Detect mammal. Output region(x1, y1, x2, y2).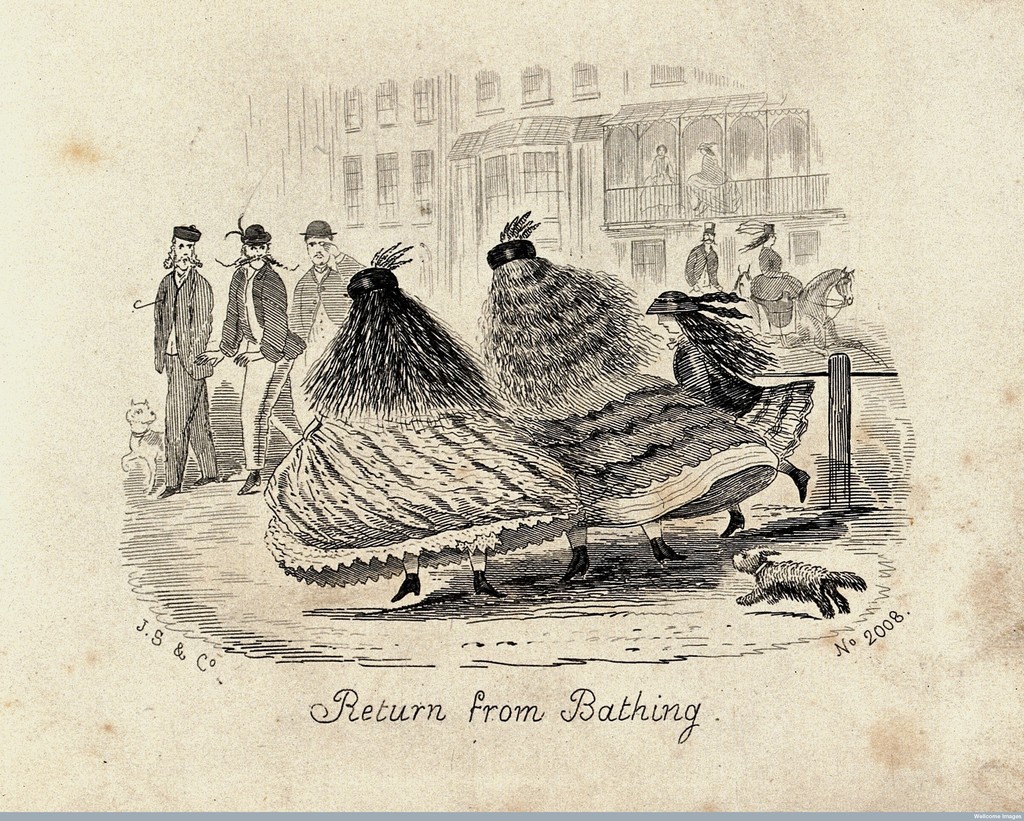
region(726, 543, 868, 622).
